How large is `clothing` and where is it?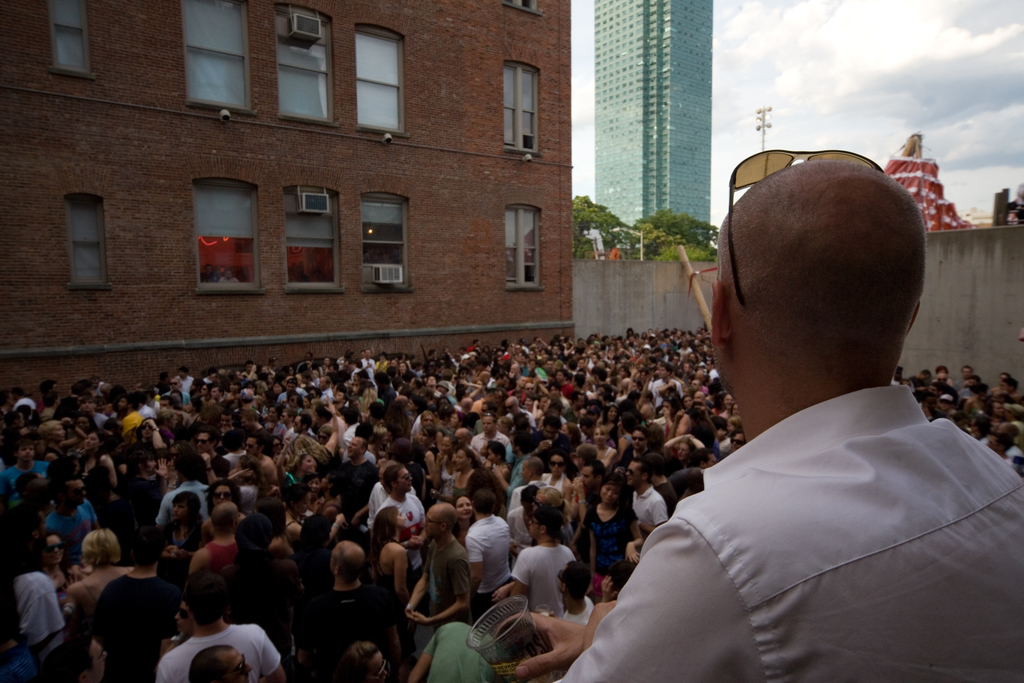
Bounding box: box=[467, 511, 513, 611].
